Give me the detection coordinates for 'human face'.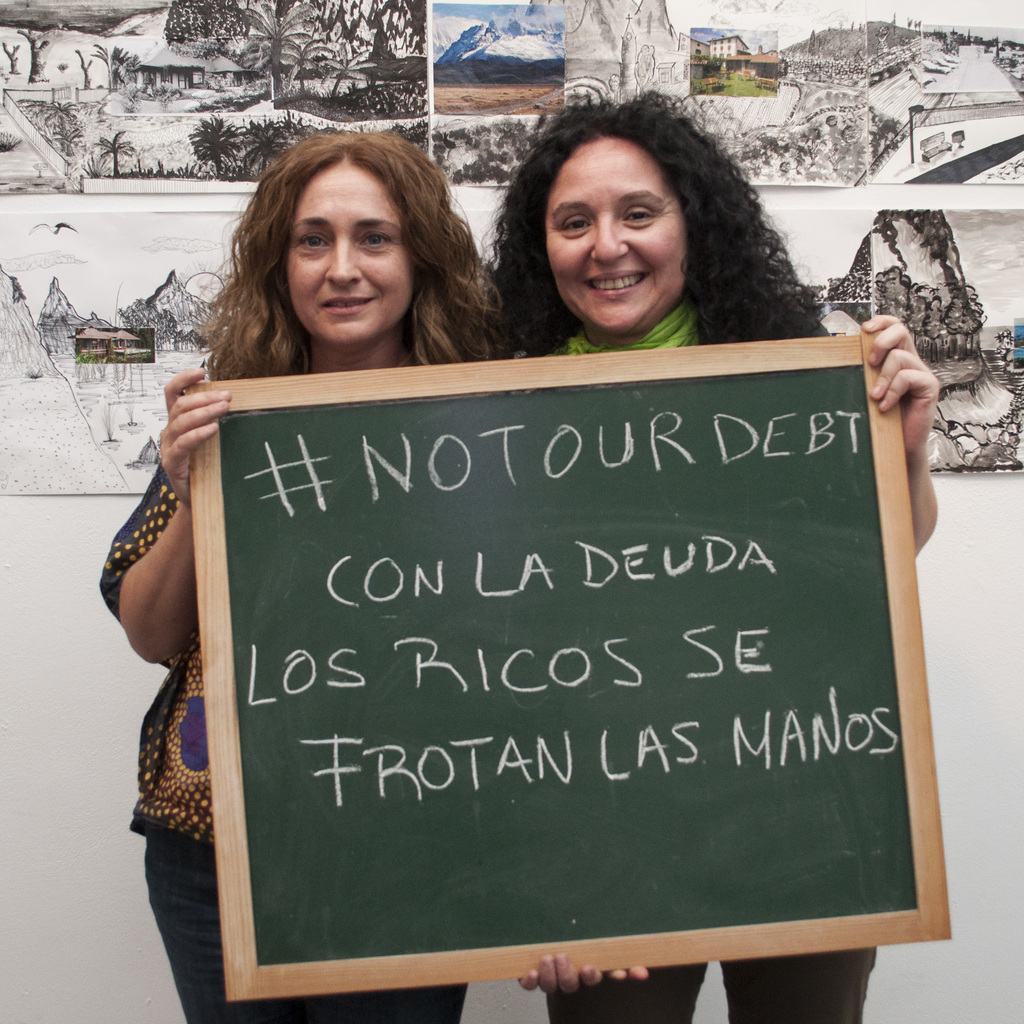
[x1=284, y1=154, x2=412, y2=336].
